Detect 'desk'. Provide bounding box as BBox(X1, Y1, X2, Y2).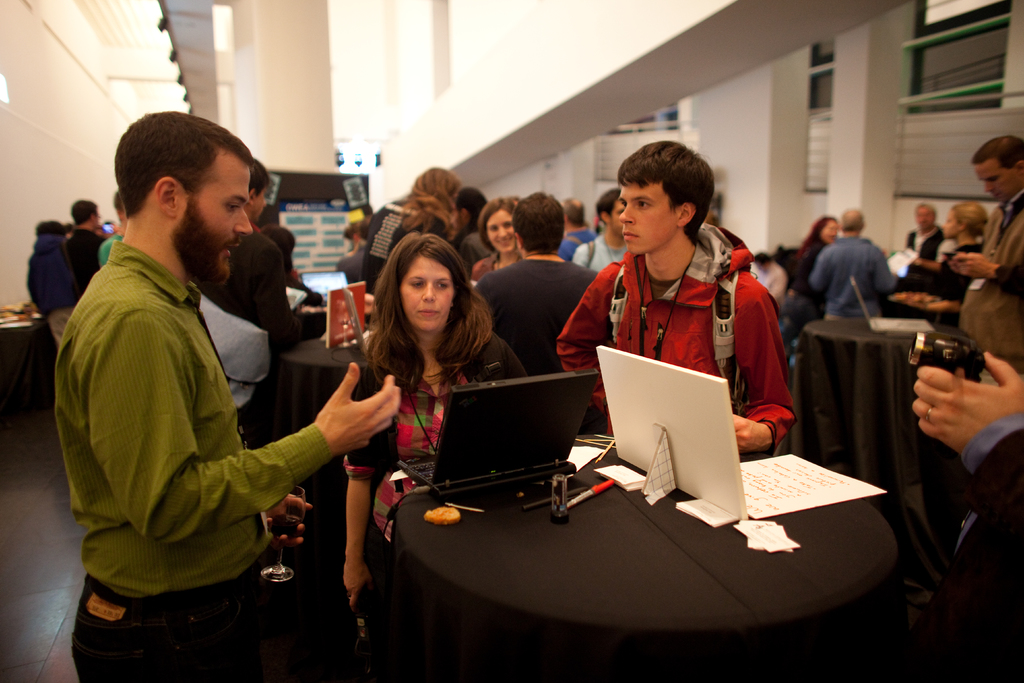
BBox(350, 413, 896, 672).
